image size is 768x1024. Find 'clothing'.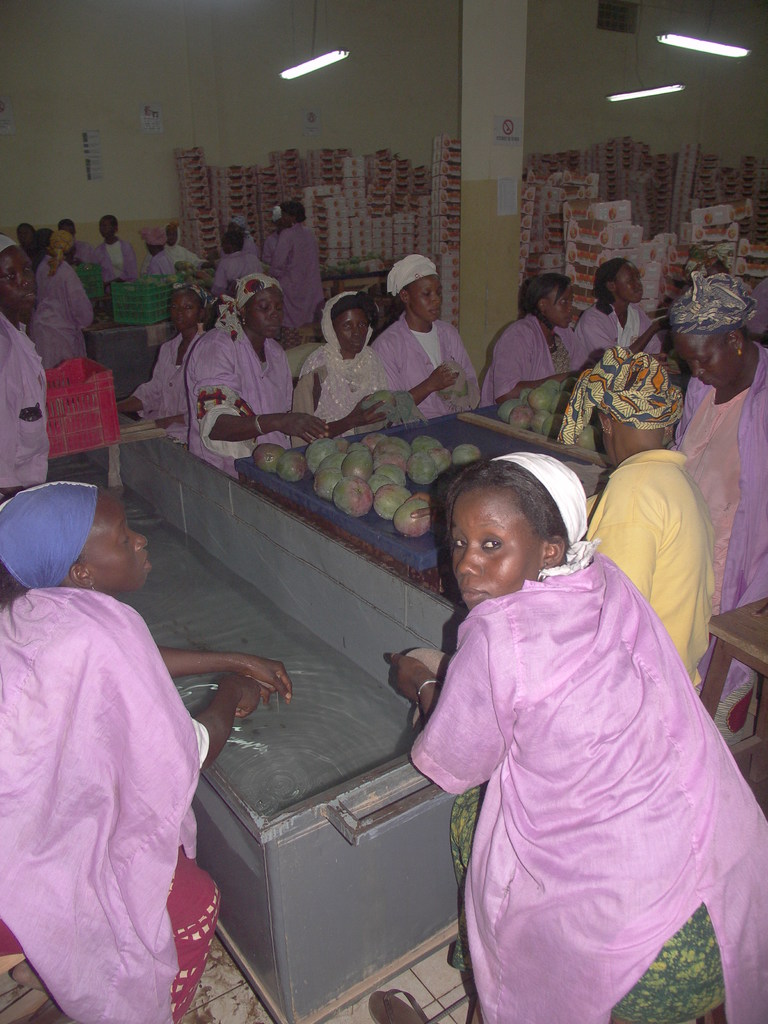
bbox=(582, 445, 724, 687).
